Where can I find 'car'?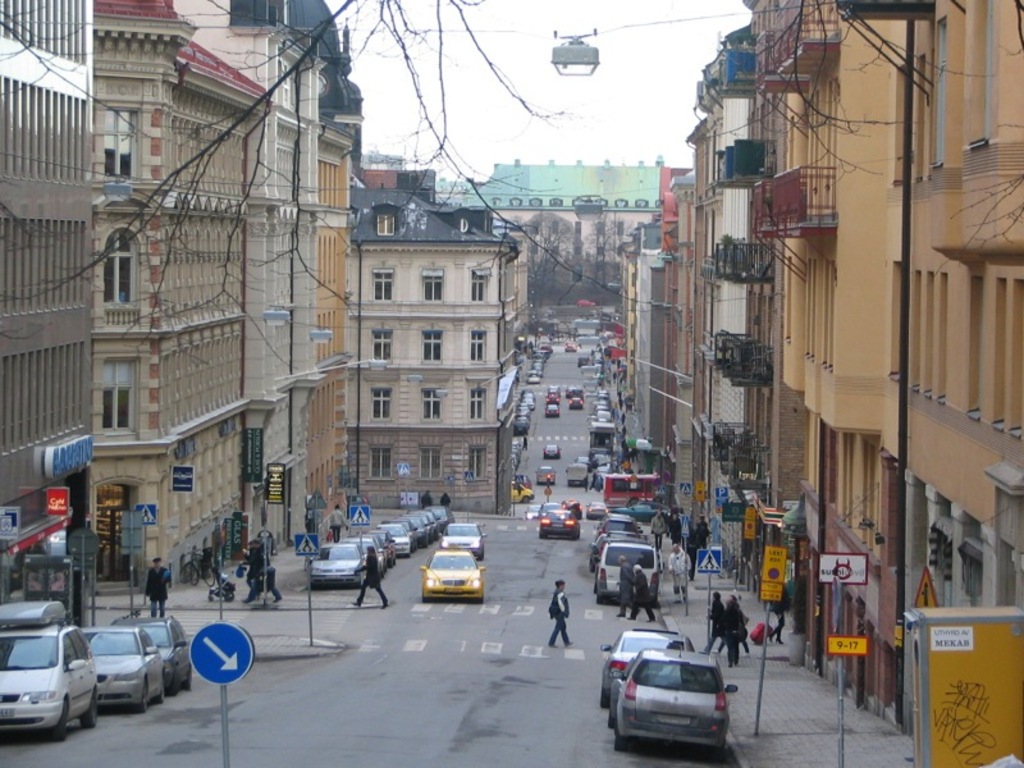
You can find it at [410,509,429,539].
